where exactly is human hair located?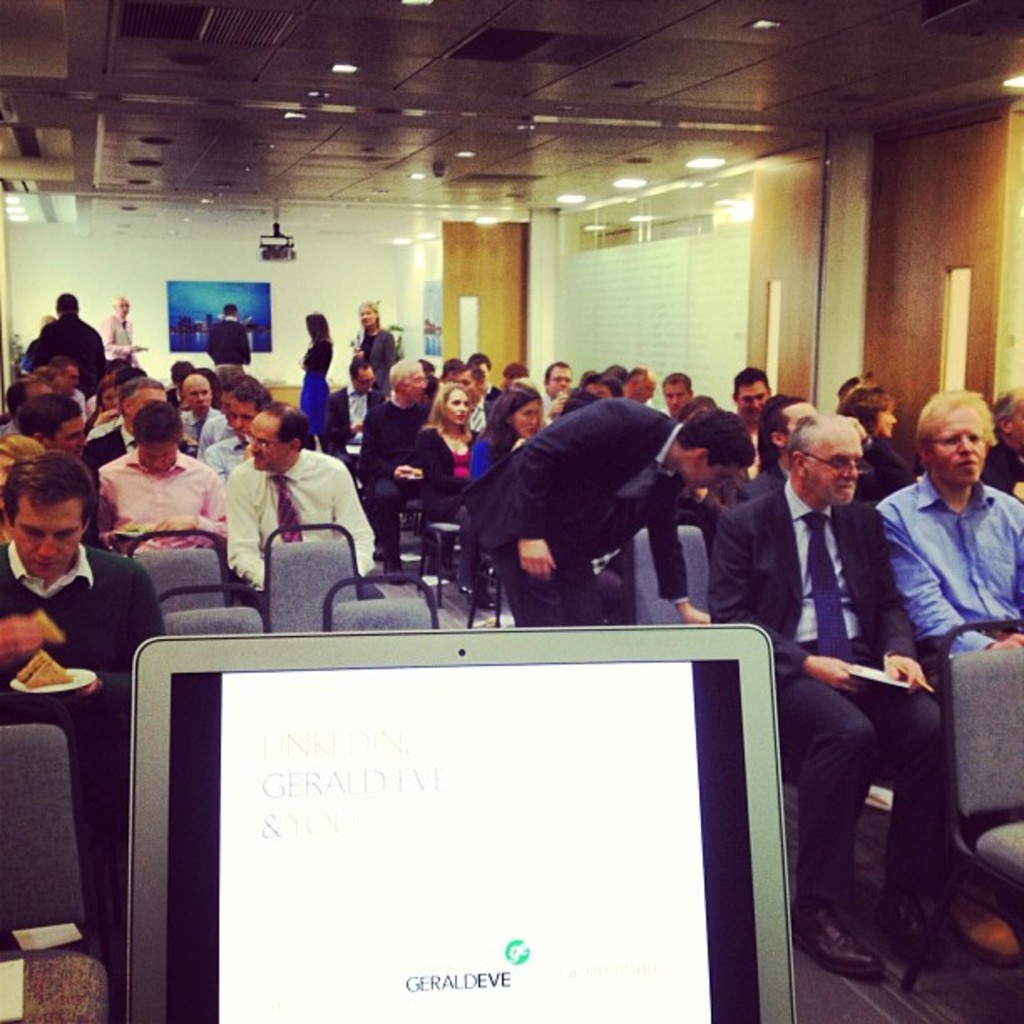
Its bounding box is BBox(984, 380, 1022, 428).
